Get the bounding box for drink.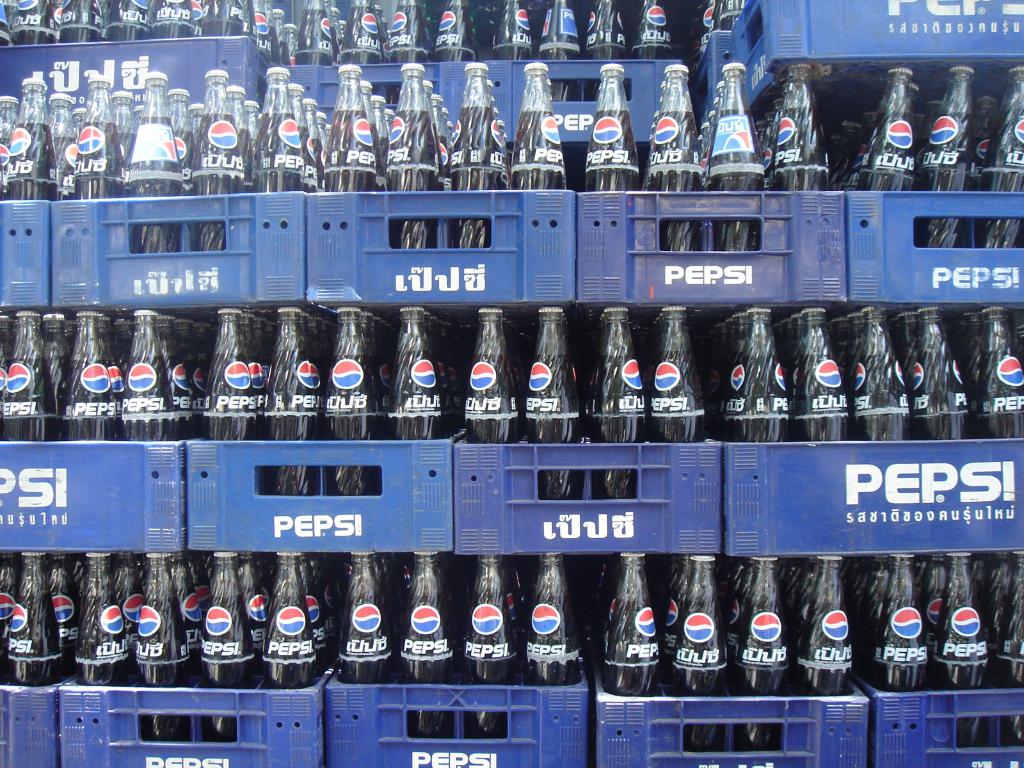
crop(76, 121, 123, 195).
